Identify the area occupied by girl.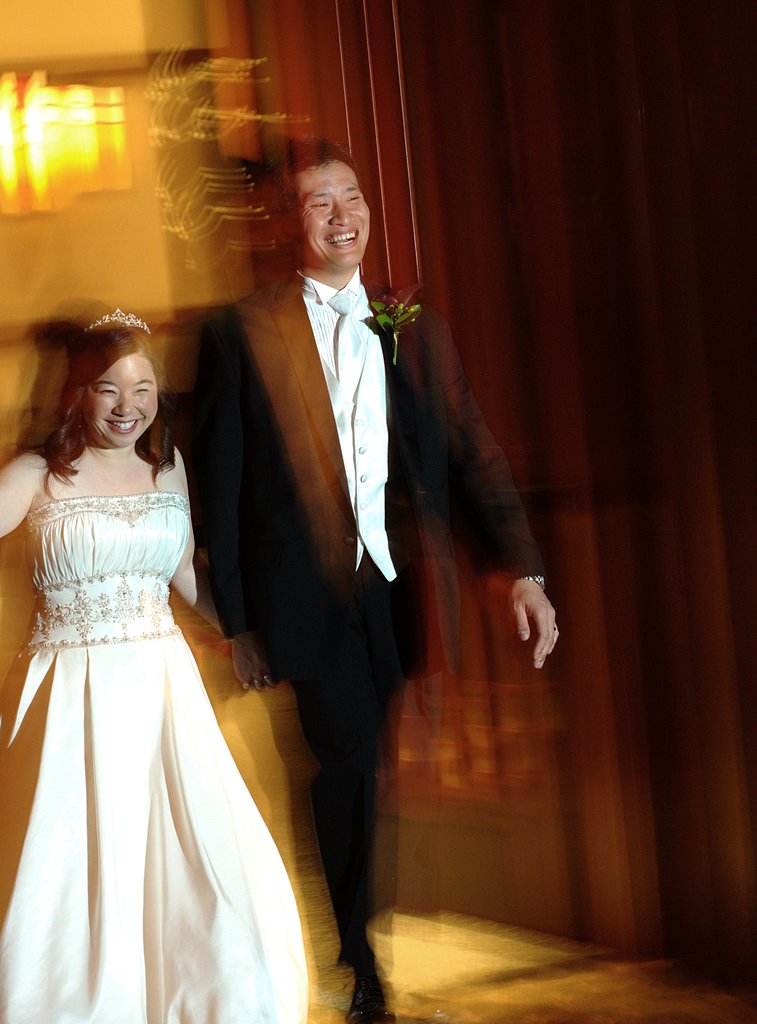
Area: 0 297 317 1023.
